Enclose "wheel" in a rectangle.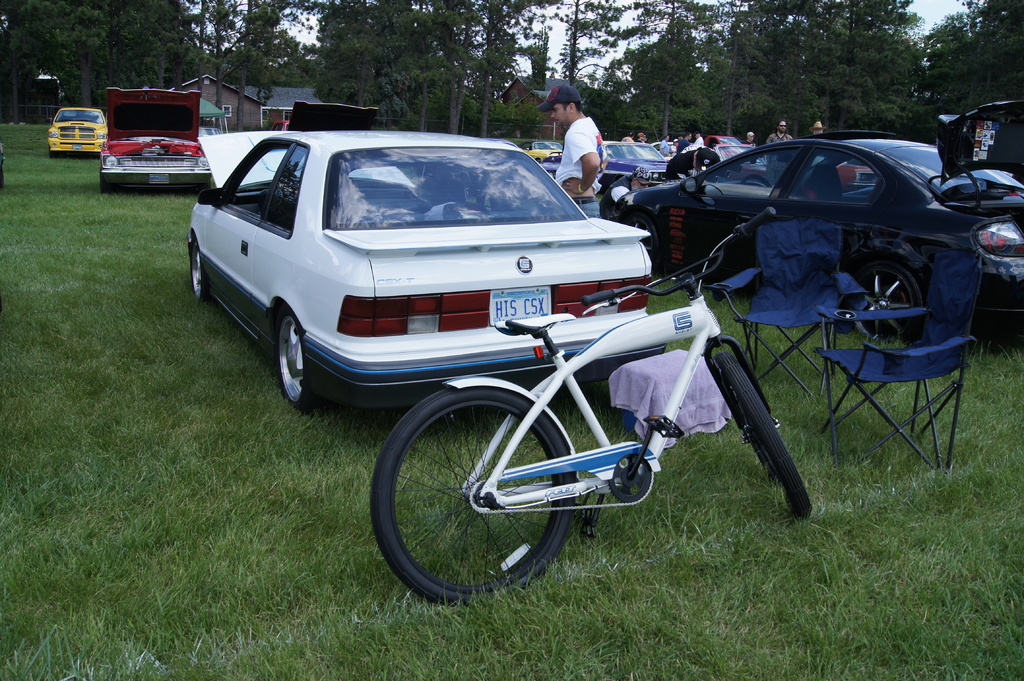
bbox=(616, 218, 657, 264).
